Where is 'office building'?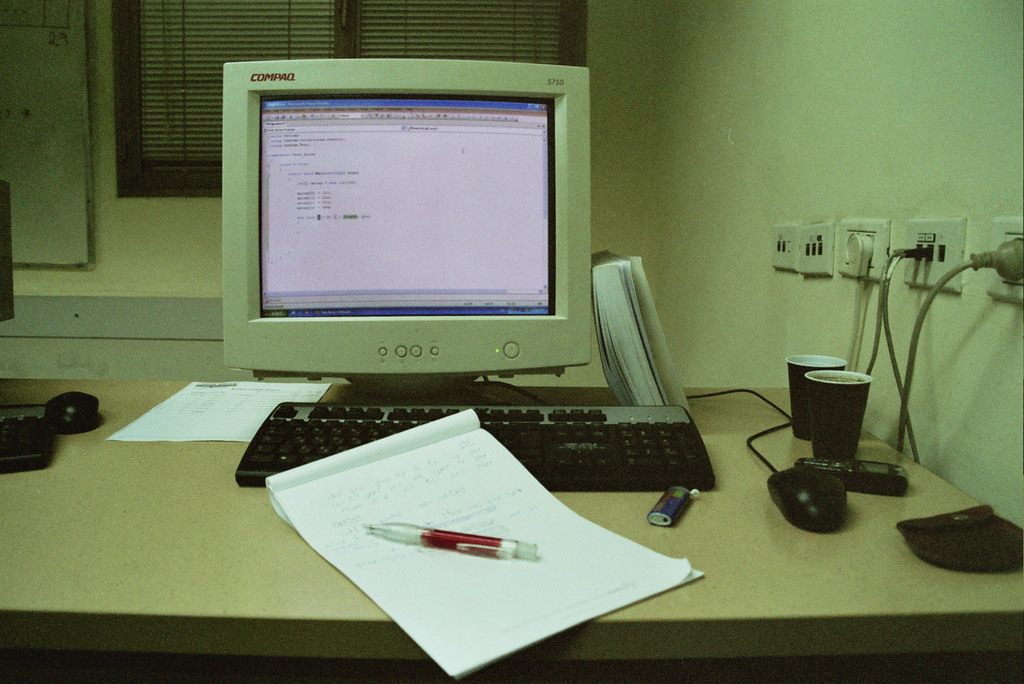
[66,0,1023,683].
